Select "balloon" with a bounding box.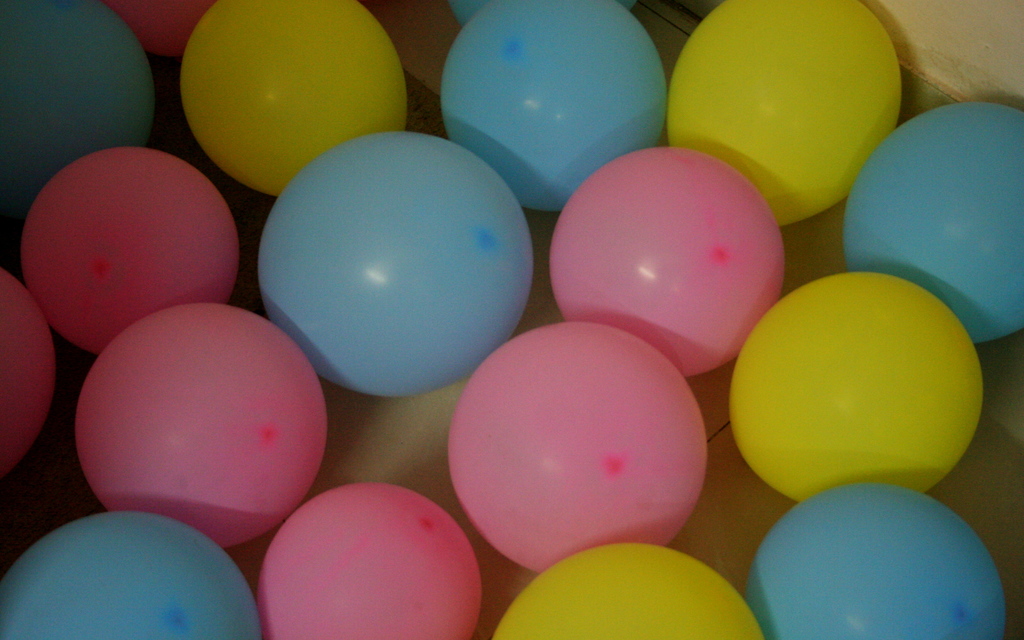
x1=0, y1=511, x2=268, y2=639.
